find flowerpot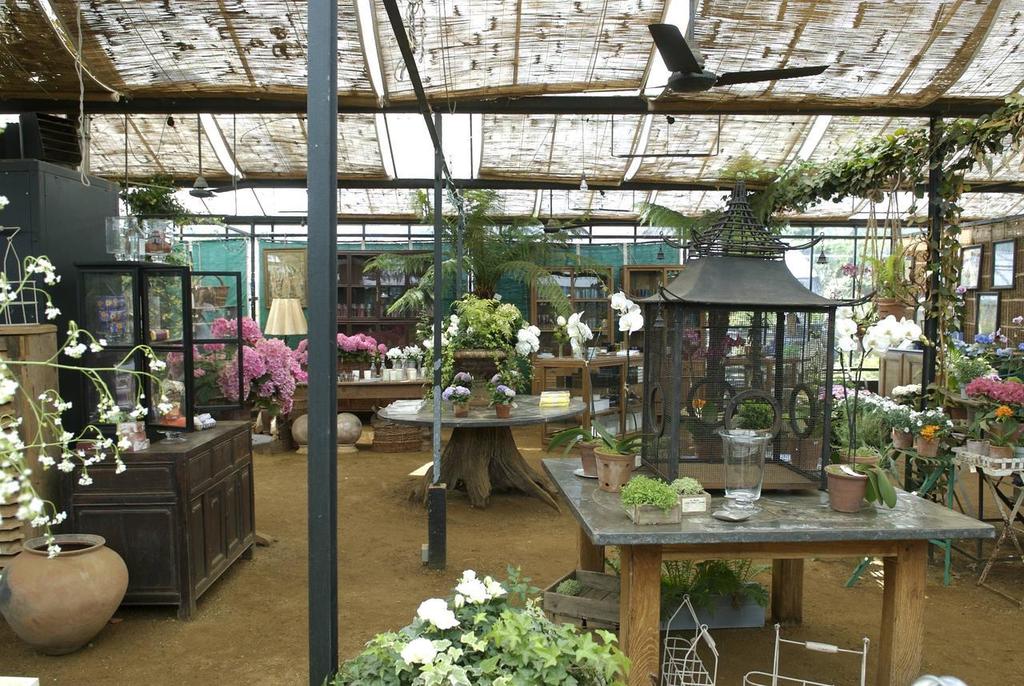
bbox(452, 351, 507, 379)
